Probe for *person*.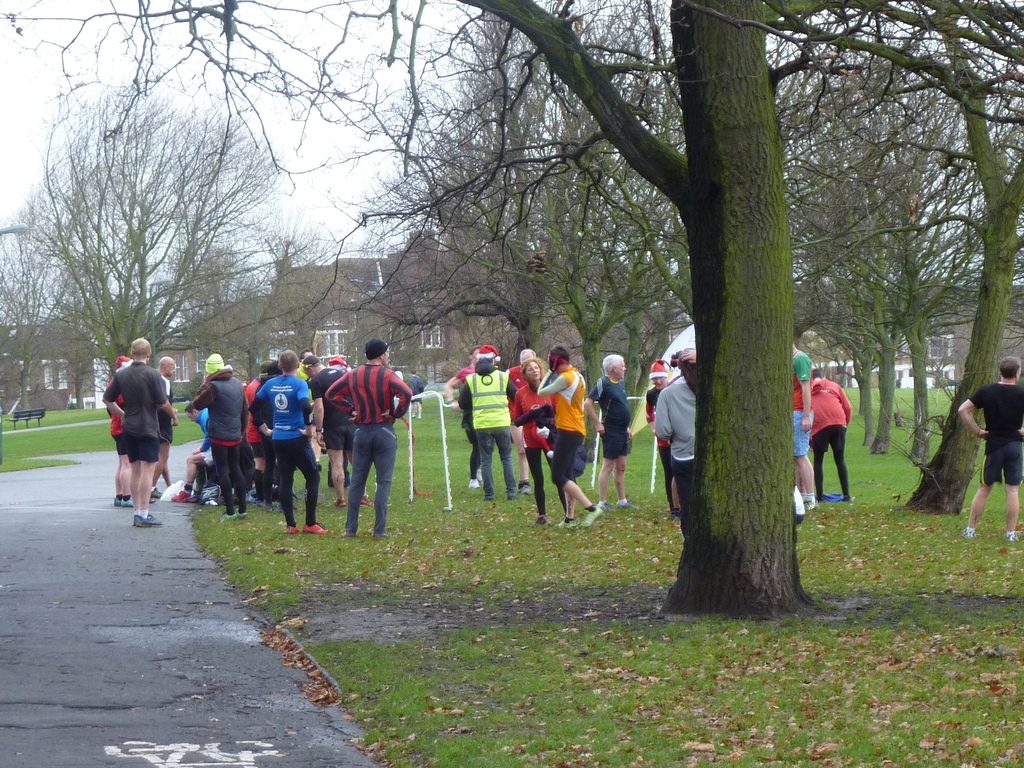
Probe result: region(444, 351, 476, 490).
